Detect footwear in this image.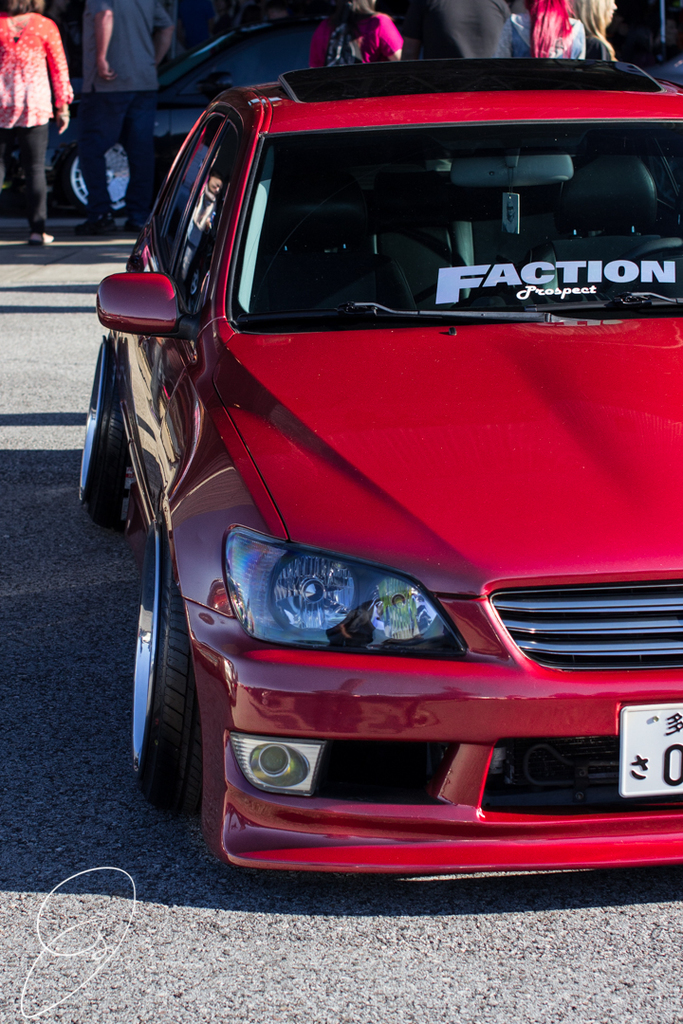
Detection: (x1=122, y1=219, x2=141, y2=233).
